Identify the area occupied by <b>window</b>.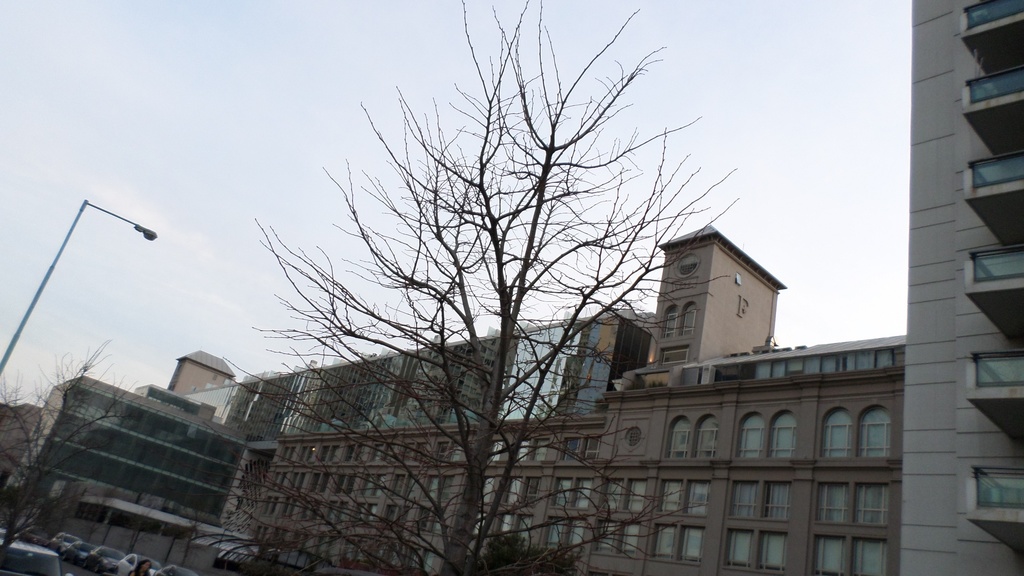
Area: box(656, 294, 706, 337).
